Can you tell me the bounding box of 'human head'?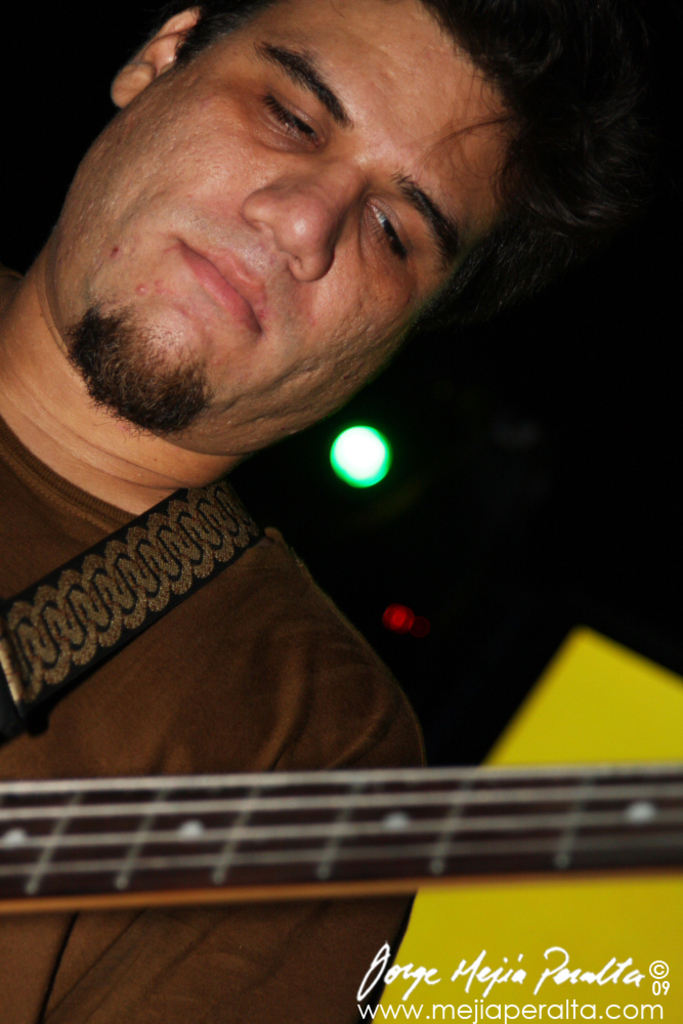
crop(15, 0, 509, 407).
